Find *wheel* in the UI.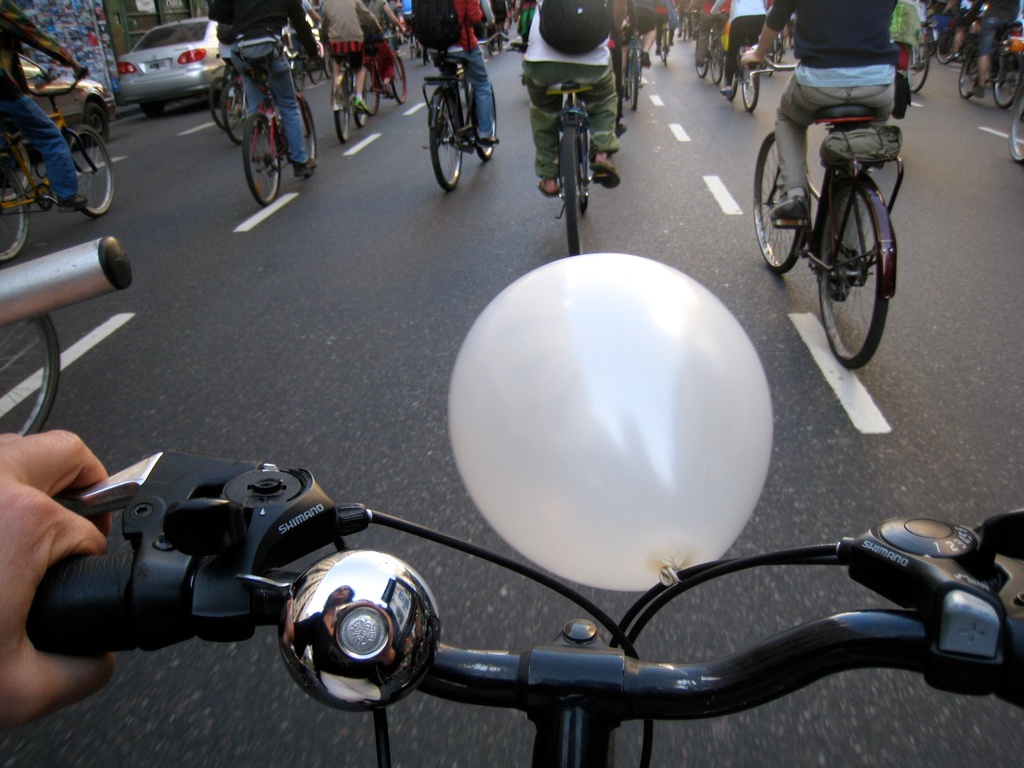
UI element at box(738, 62, 761, 114).
